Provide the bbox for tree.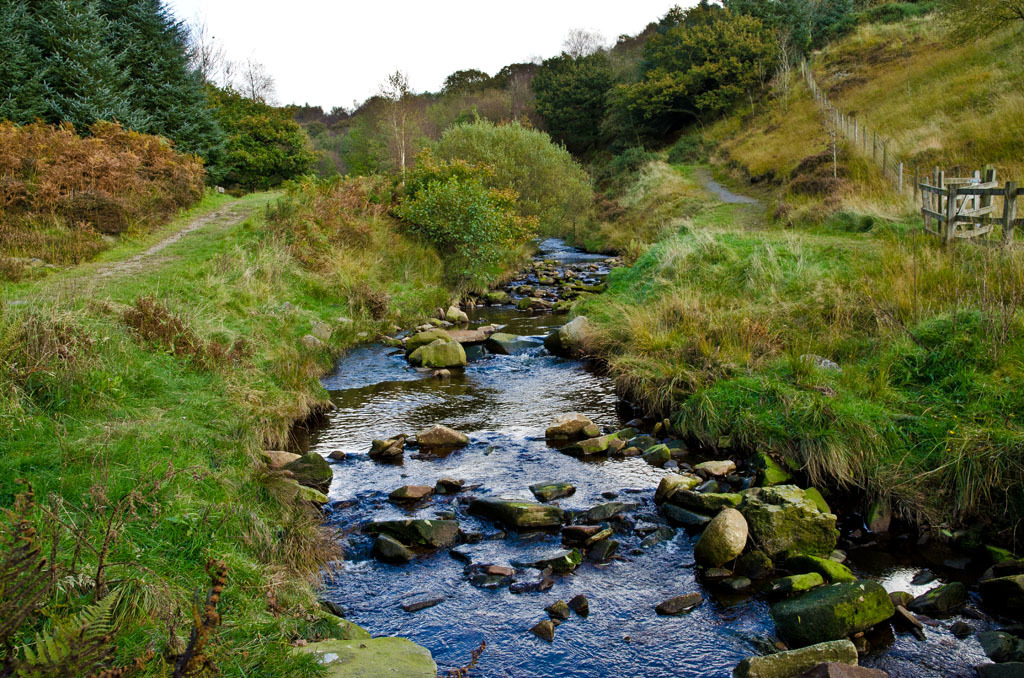
[left=0, top=0, right=220, bottom=195].
